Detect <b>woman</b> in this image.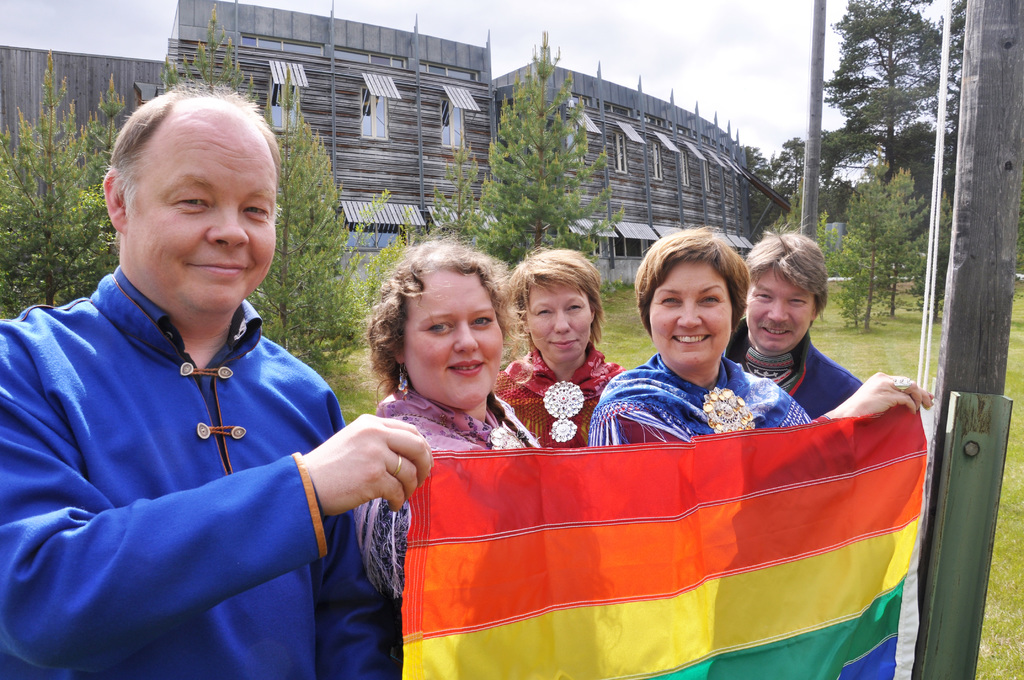
Detection: pyautogui.locateOnScreen(332, 234, 548, 551).
